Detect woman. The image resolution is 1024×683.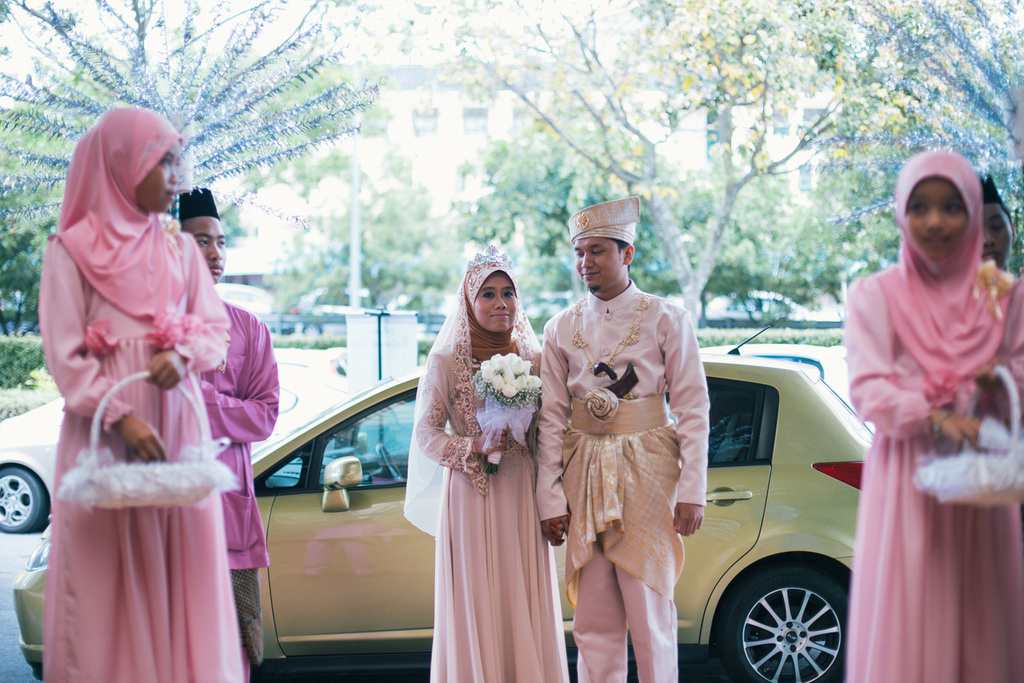
bbox=(408, 254, 567, 681).
